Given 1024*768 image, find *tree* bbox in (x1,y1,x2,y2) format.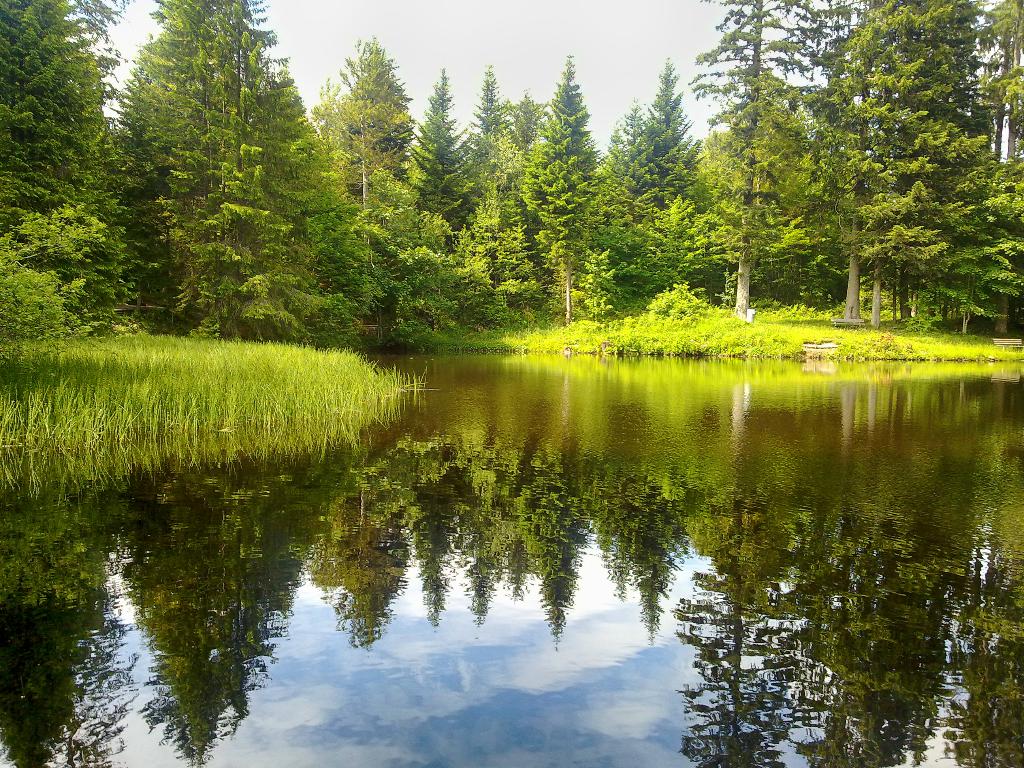
(908,0,1023,346).
